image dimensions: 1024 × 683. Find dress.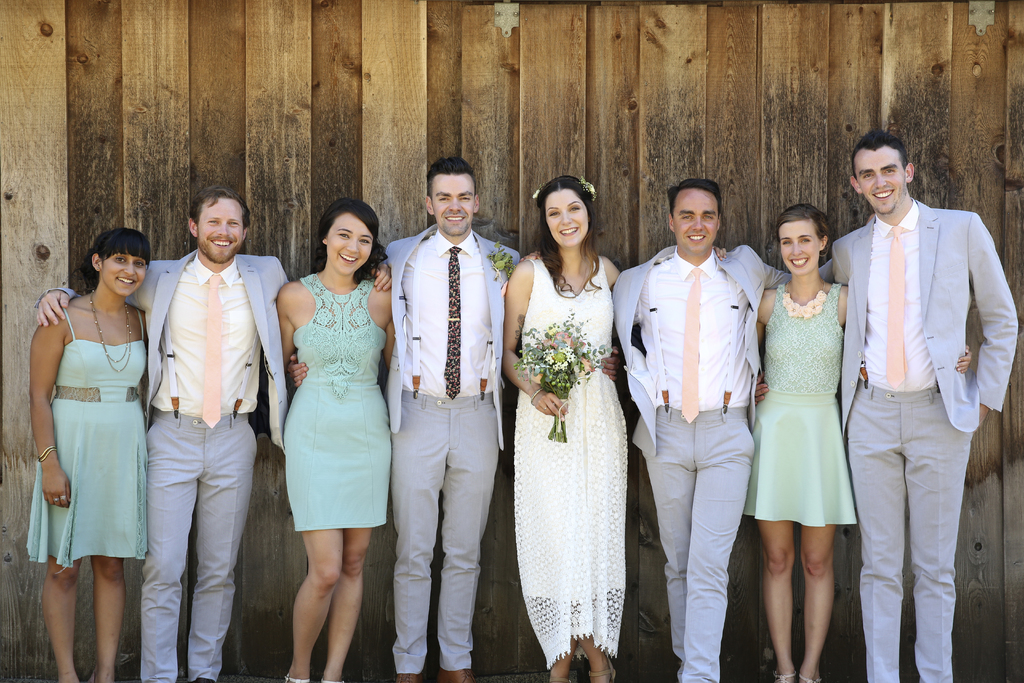
<box>266,245,382,552</box>.
